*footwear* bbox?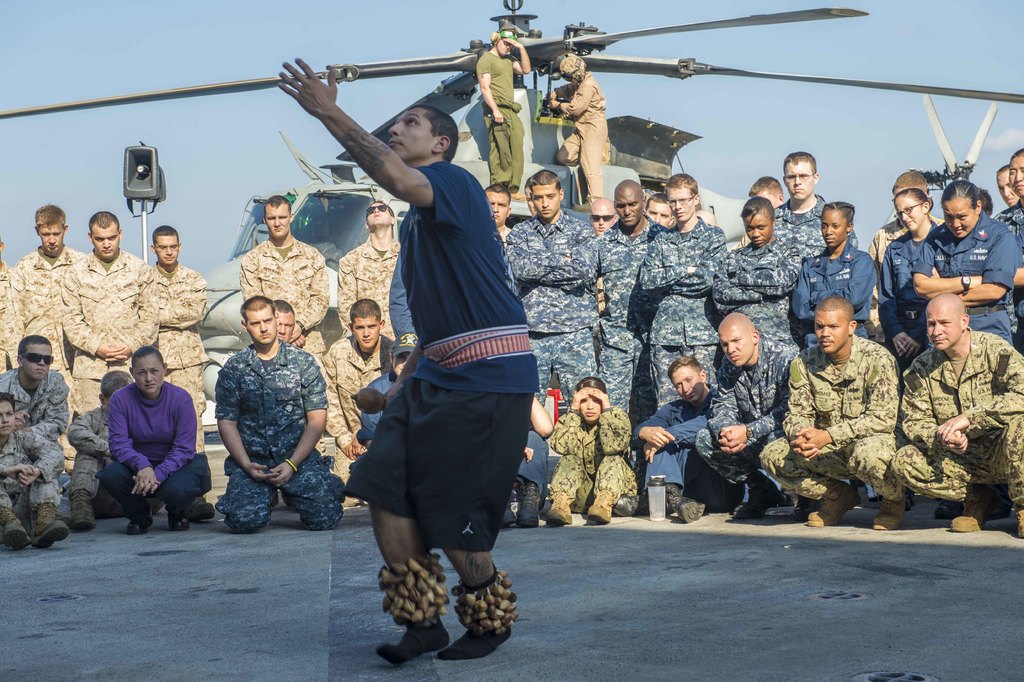
546:484:578:529
